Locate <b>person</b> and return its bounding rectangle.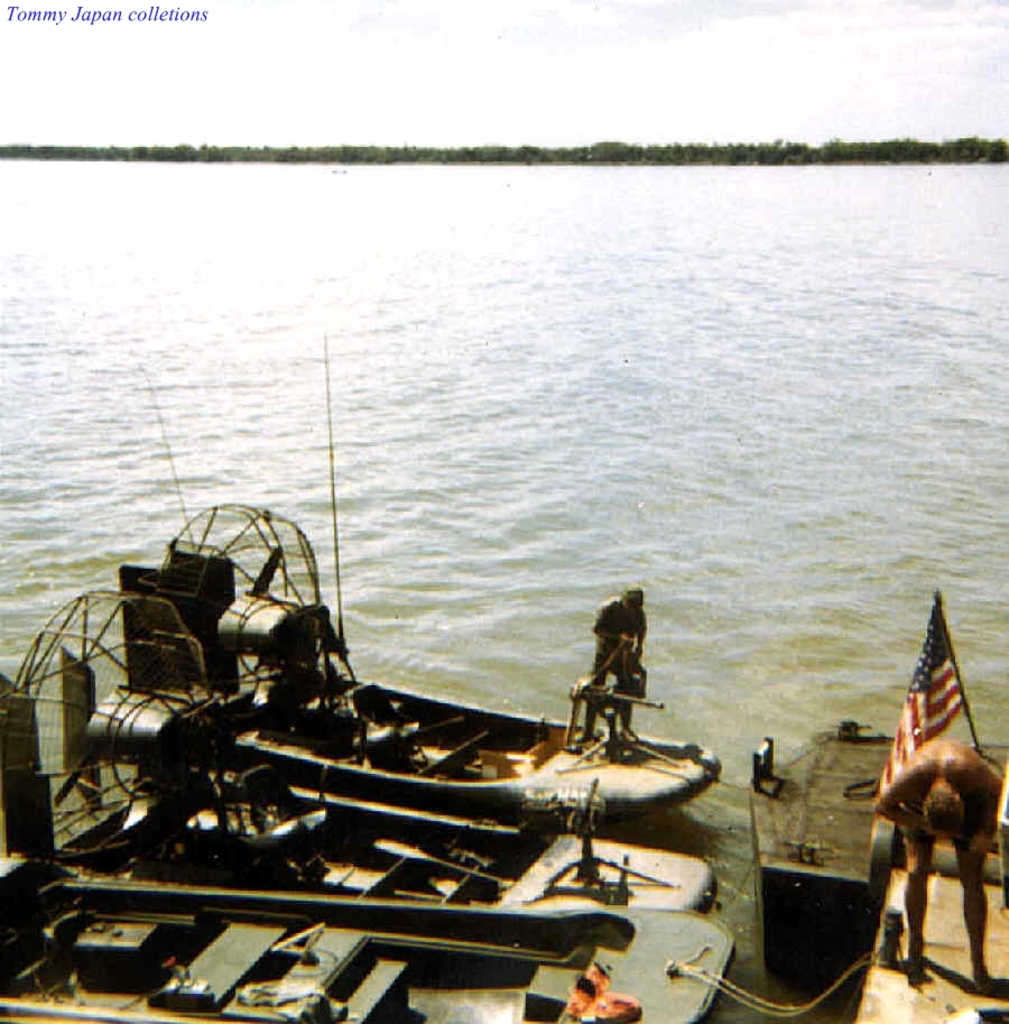
box=[565, 555, 674, 753].
